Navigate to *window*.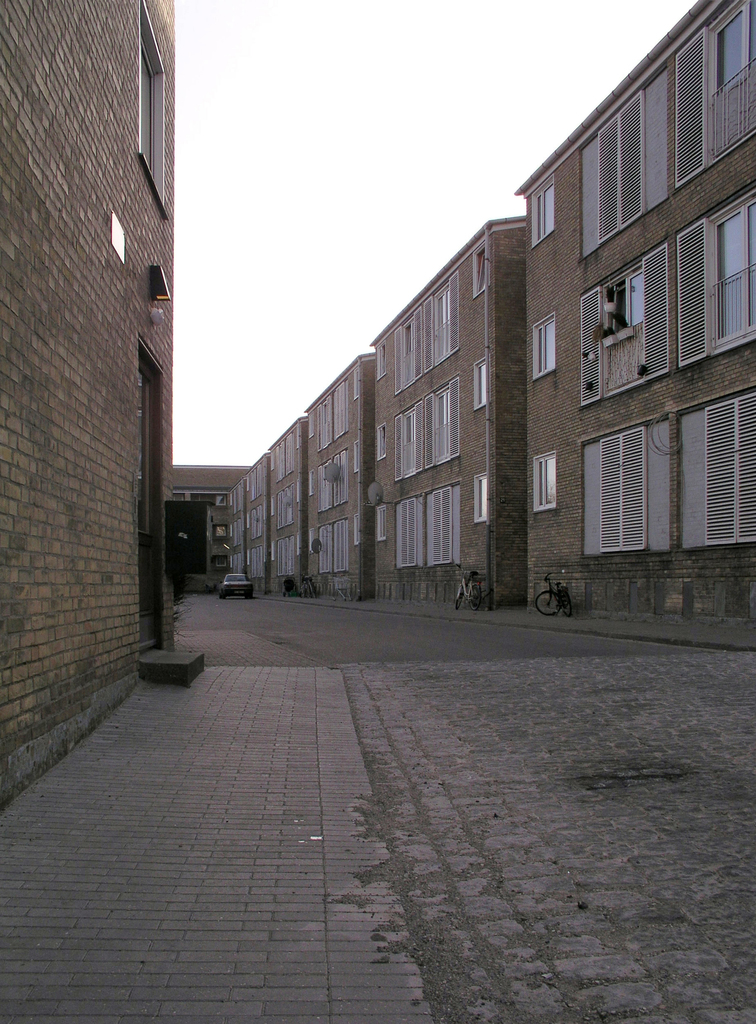
Navigation target: 673:195:755:364.
